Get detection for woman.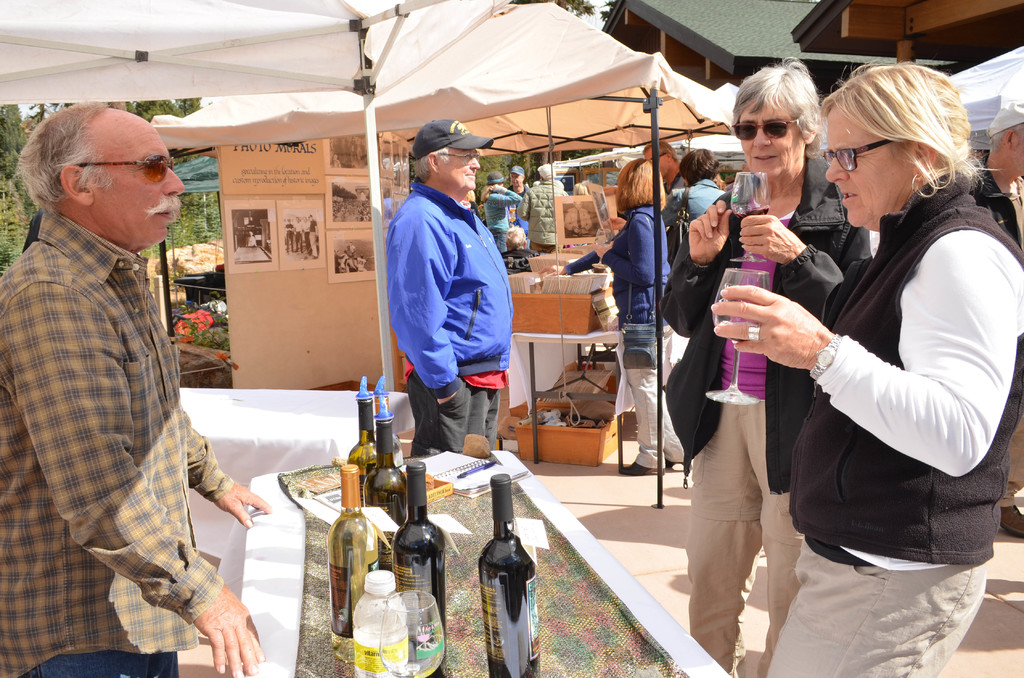
Detection: box=[710, 59, 1023, 677].
